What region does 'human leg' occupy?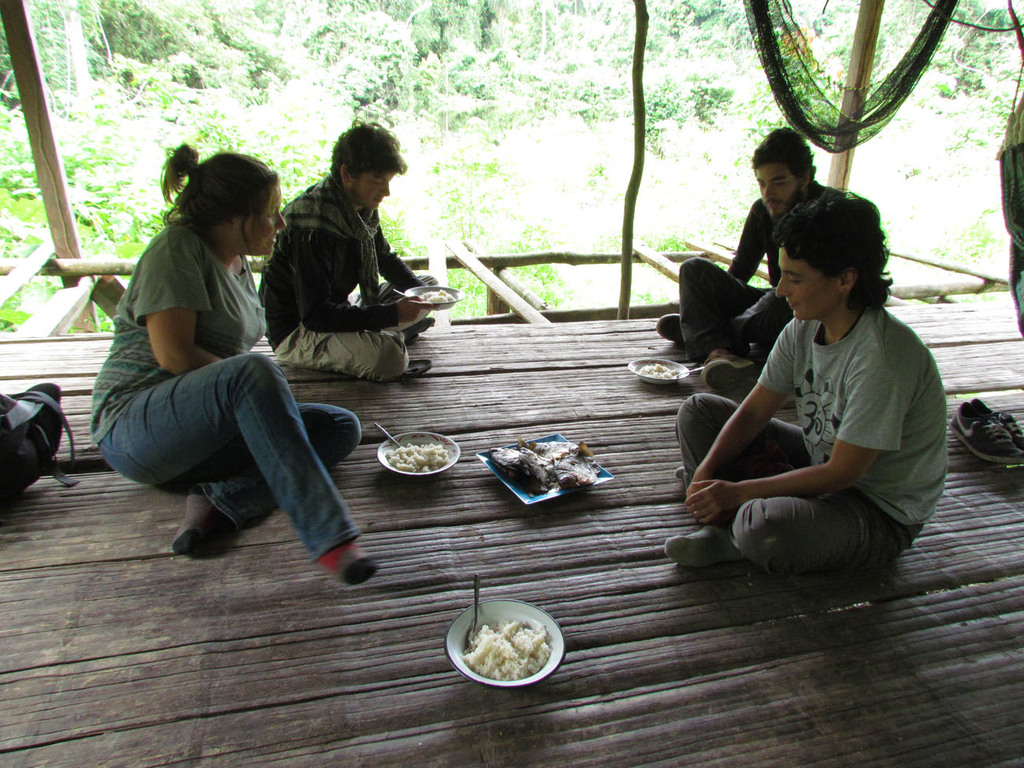
[90,354,373,584].
